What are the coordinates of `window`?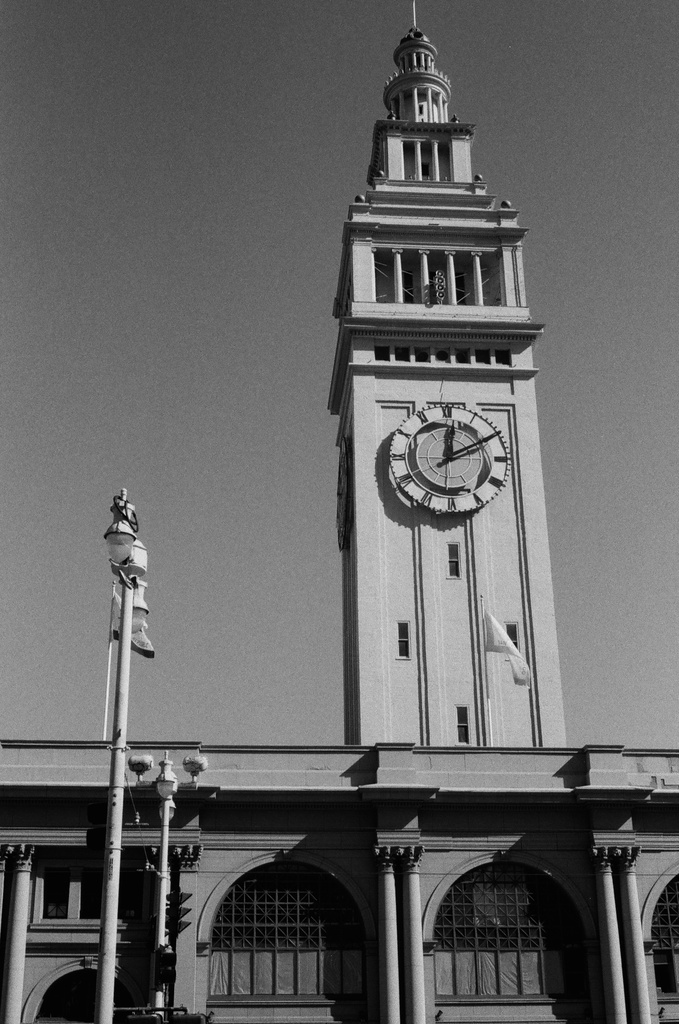
(416,850,585,1023).
